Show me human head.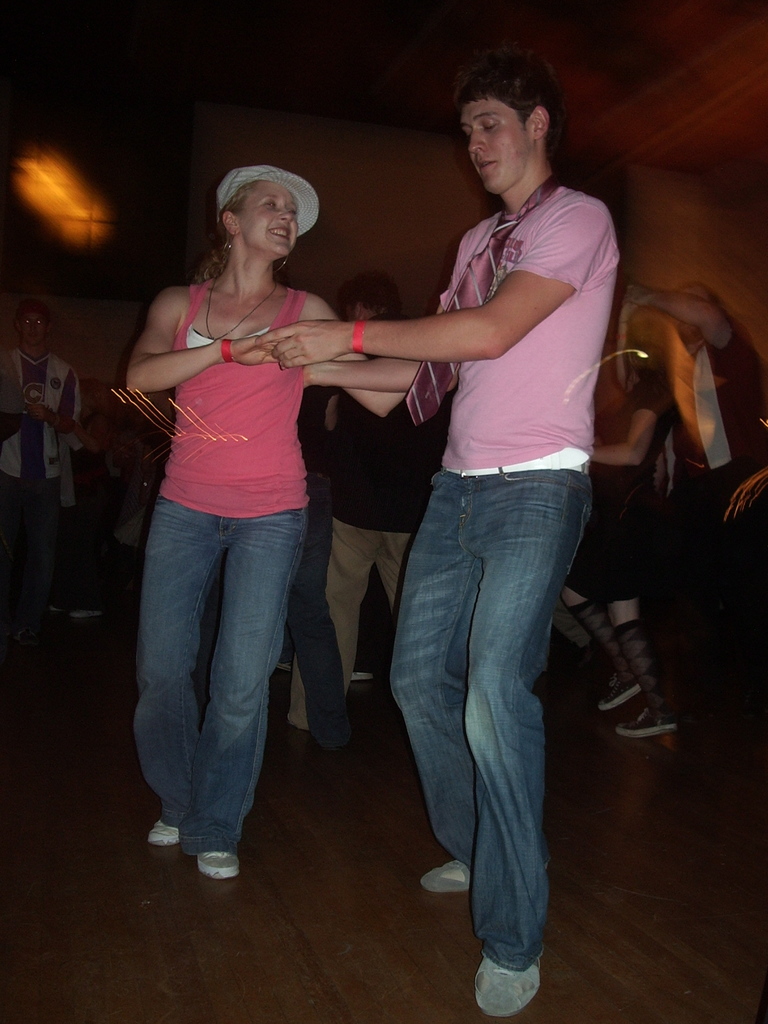
human head is here: locate(17, 304, 52, 346).
